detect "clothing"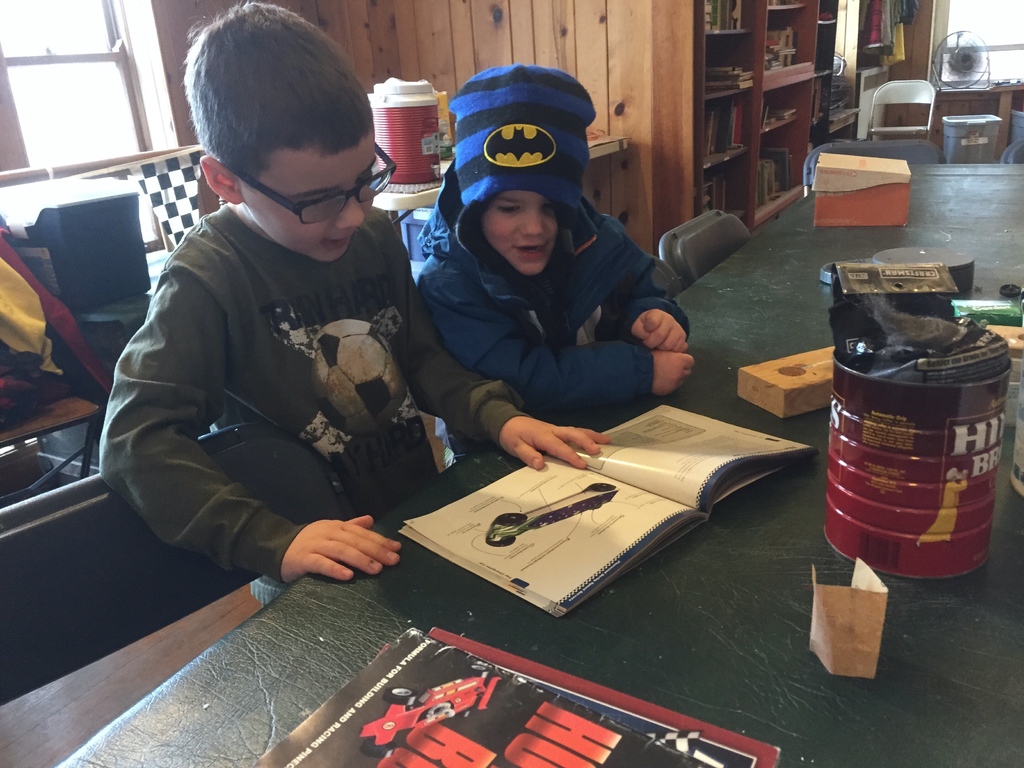
(87, 64, 543, 677)
